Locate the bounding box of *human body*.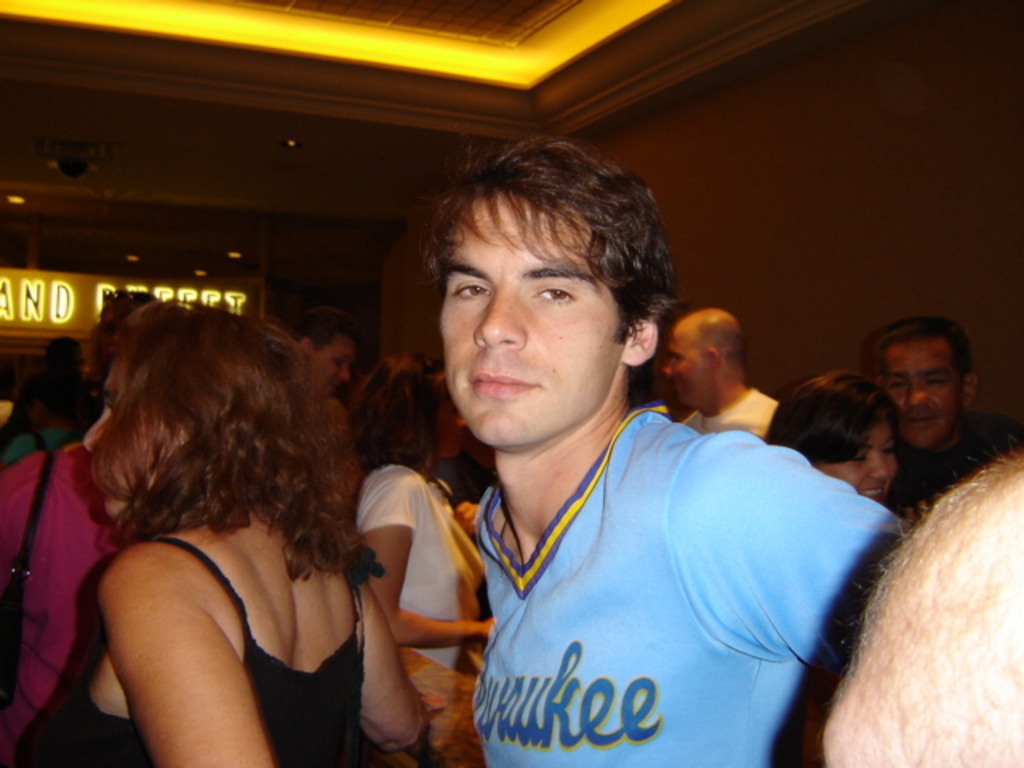
Bounding box: x1=0 y1=440 x2=126 y2=766.
